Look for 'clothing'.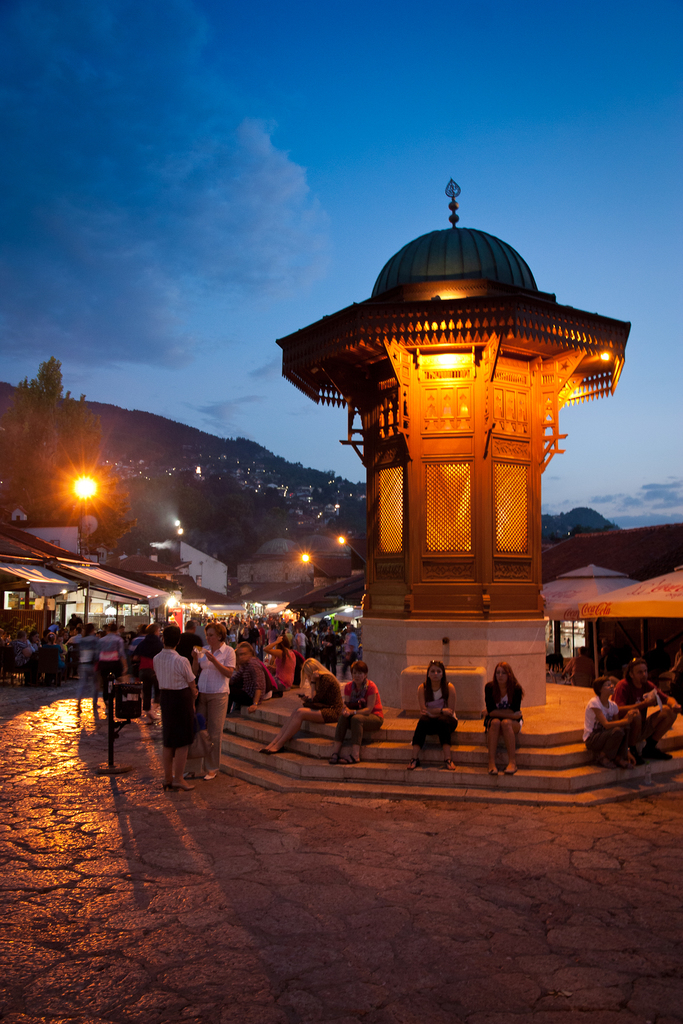
Found: [406, 689, 463, 745].
